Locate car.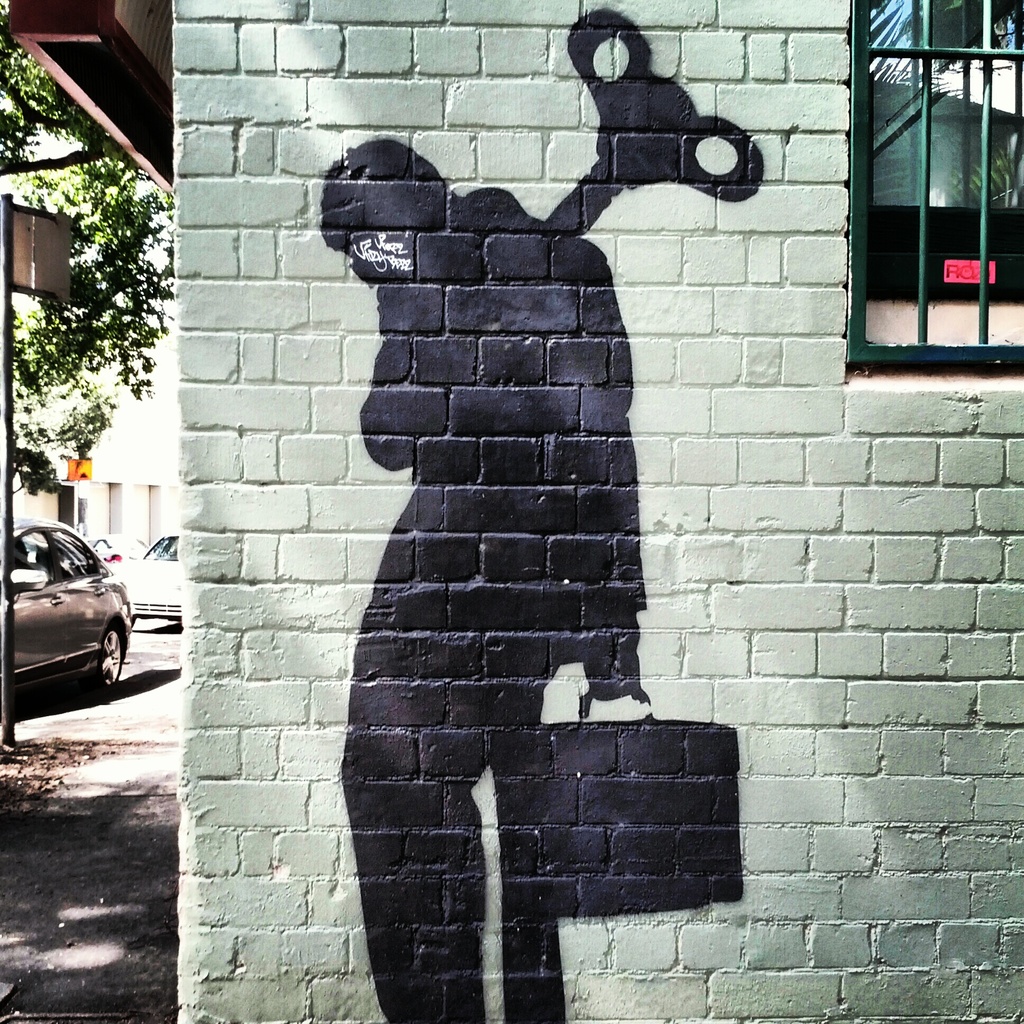
Bounding box: [91,542,161,563].
